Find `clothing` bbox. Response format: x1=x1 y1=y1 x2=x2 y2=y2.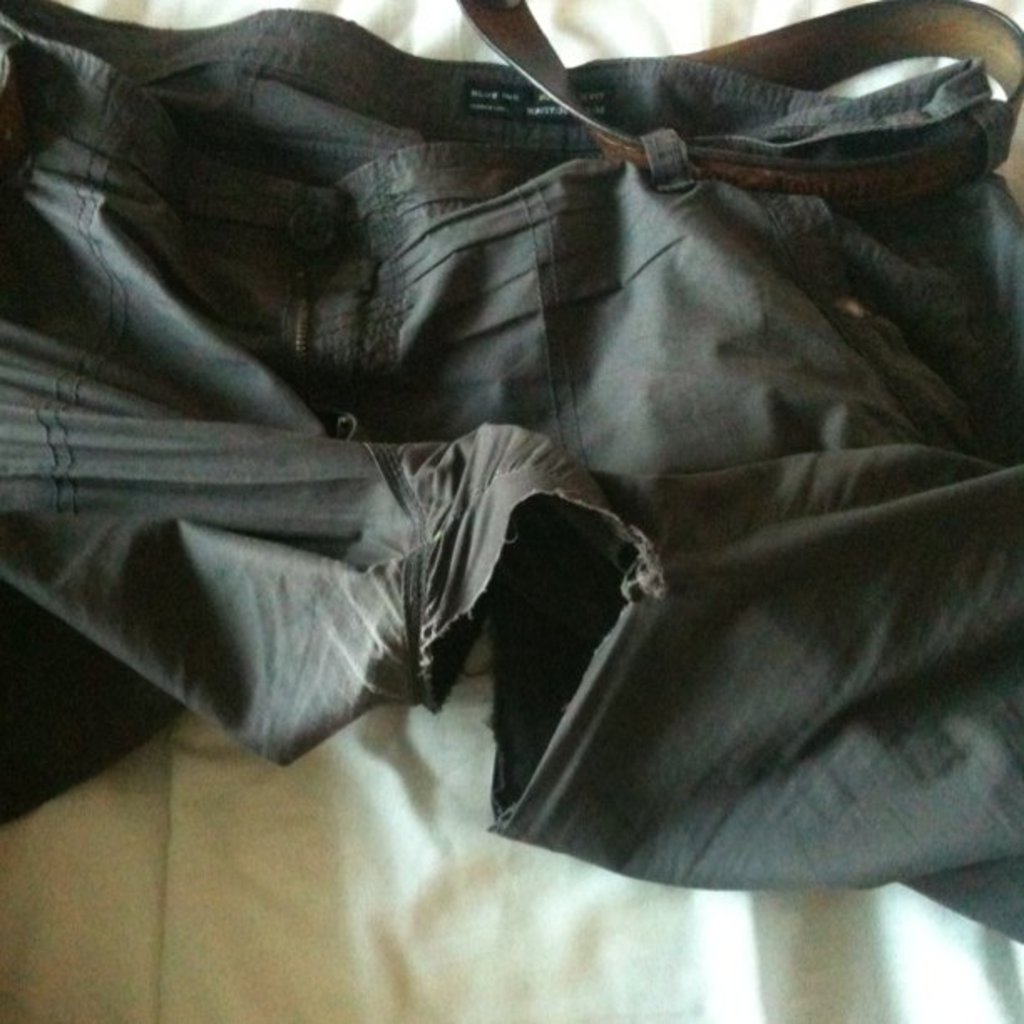
x1=38 y1=0 x2=1023 y2=939.
